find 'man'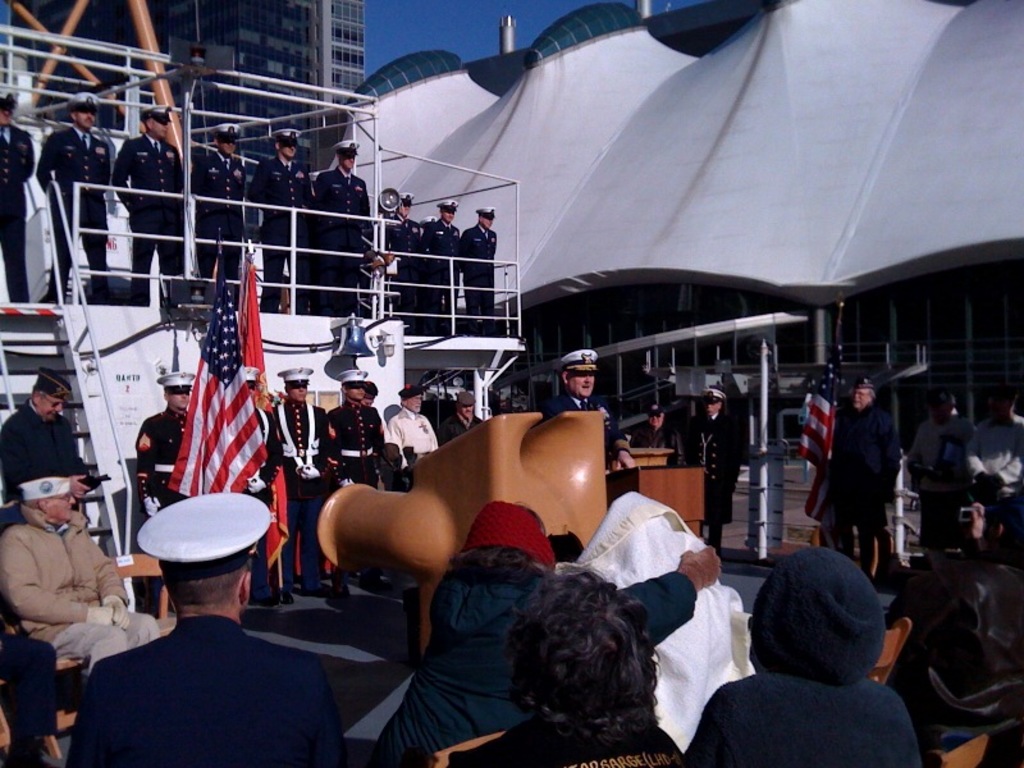
(631, 401, 686, 466)
